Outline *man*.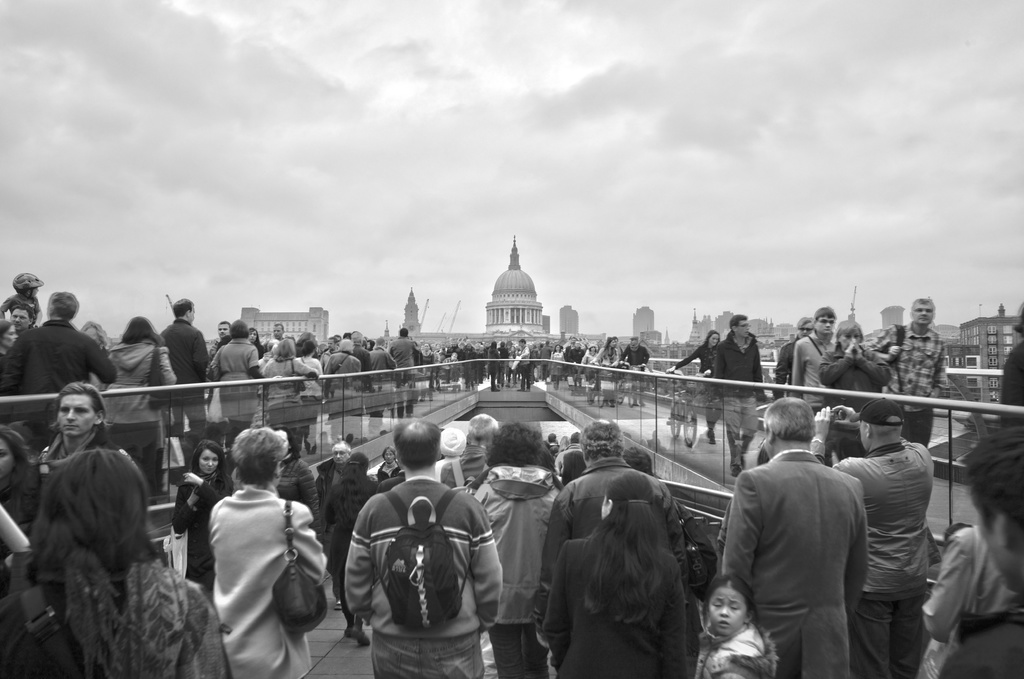
Outline: 217:318:229:351.
